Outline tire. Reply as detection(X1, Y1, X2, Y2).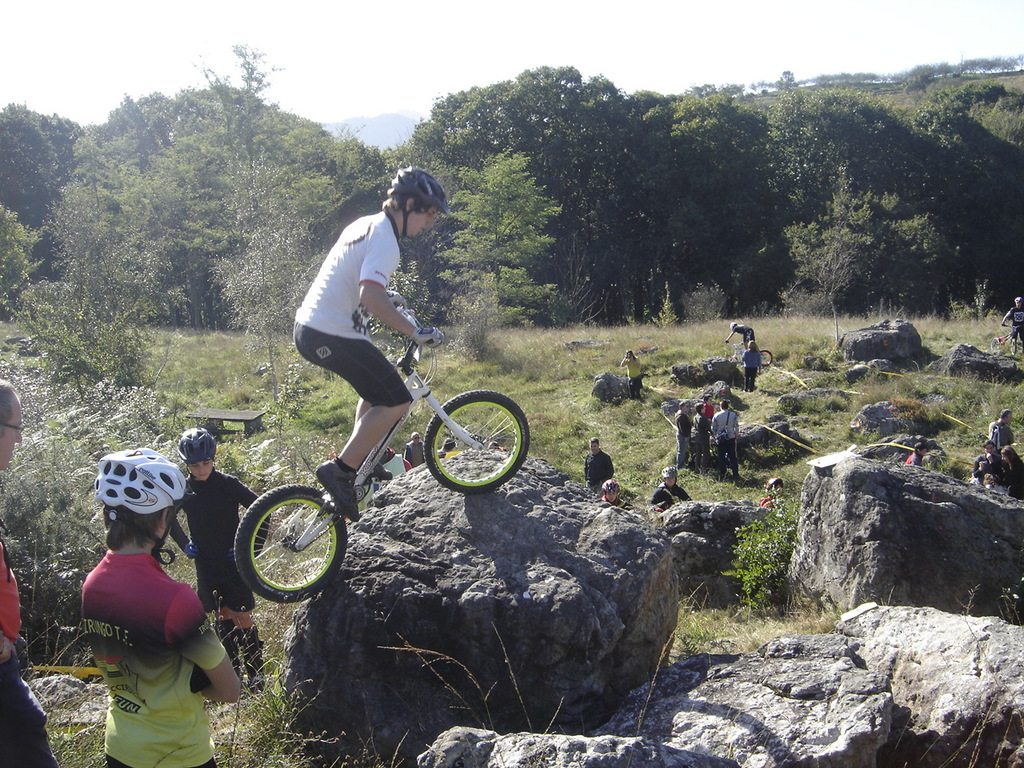
detection(1010, 338, 1017, 356).
